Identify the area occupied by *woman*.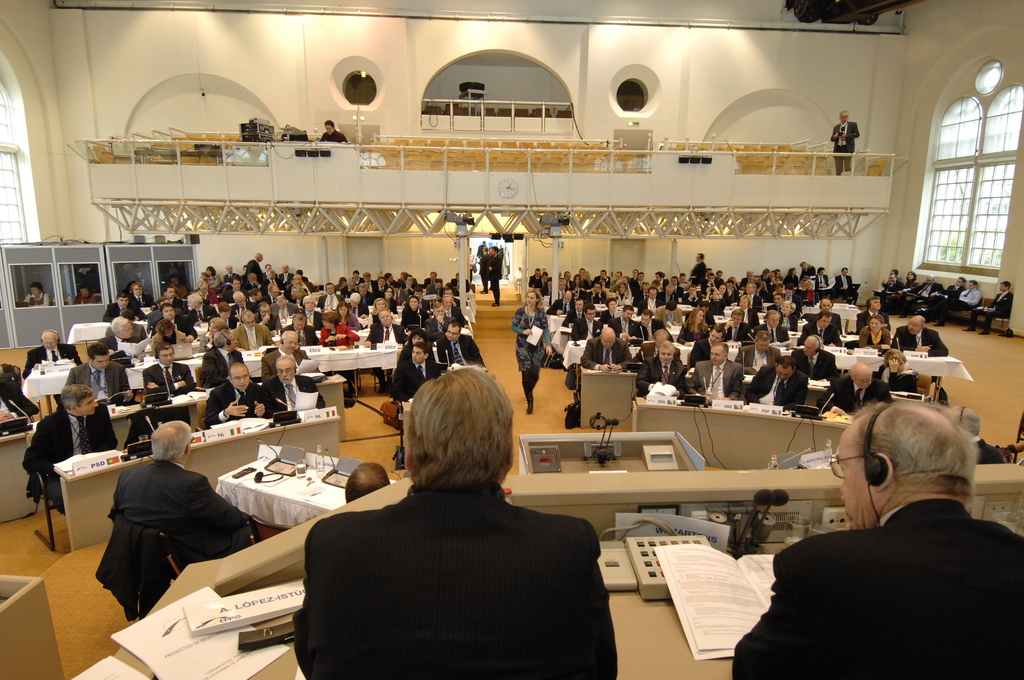
Area: (x1=317, y1=312, x2=360, y2=392).
